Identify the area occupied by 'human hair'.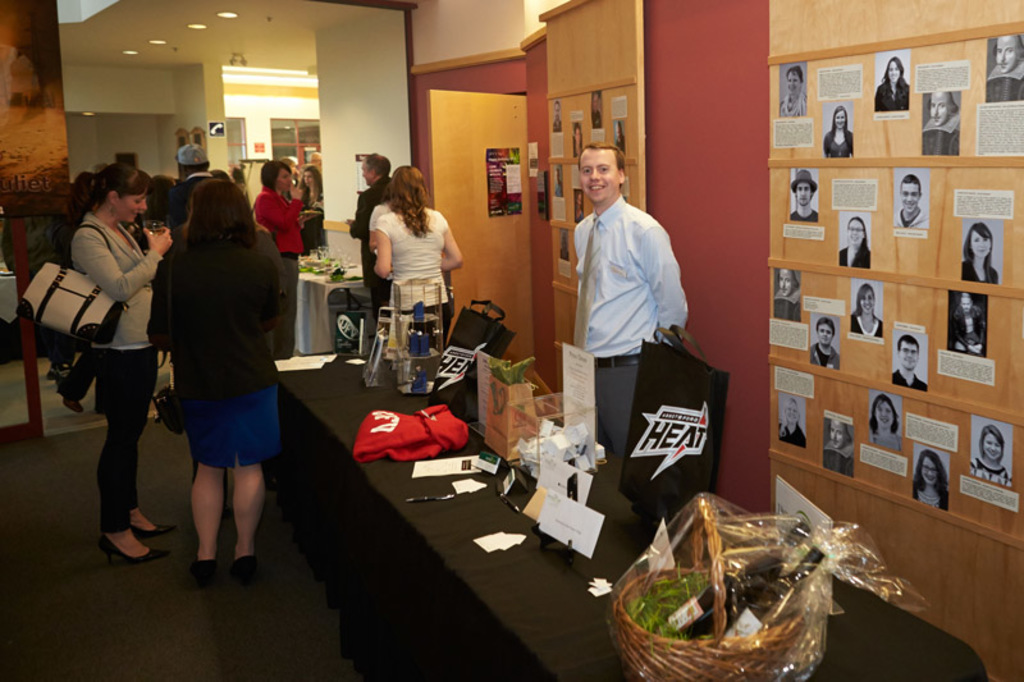
Area: bbox=[774, 266, 800, 289].
